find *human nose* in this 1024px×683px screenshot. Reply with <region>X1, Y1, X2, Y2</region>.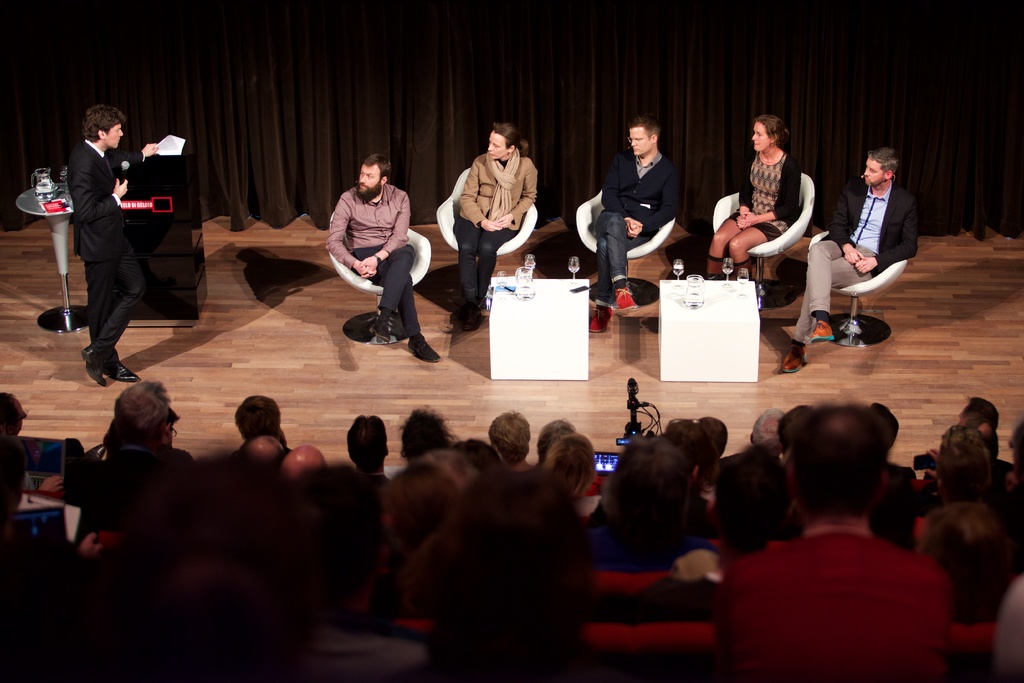
<region>360, 172, 366, 183</region>.
